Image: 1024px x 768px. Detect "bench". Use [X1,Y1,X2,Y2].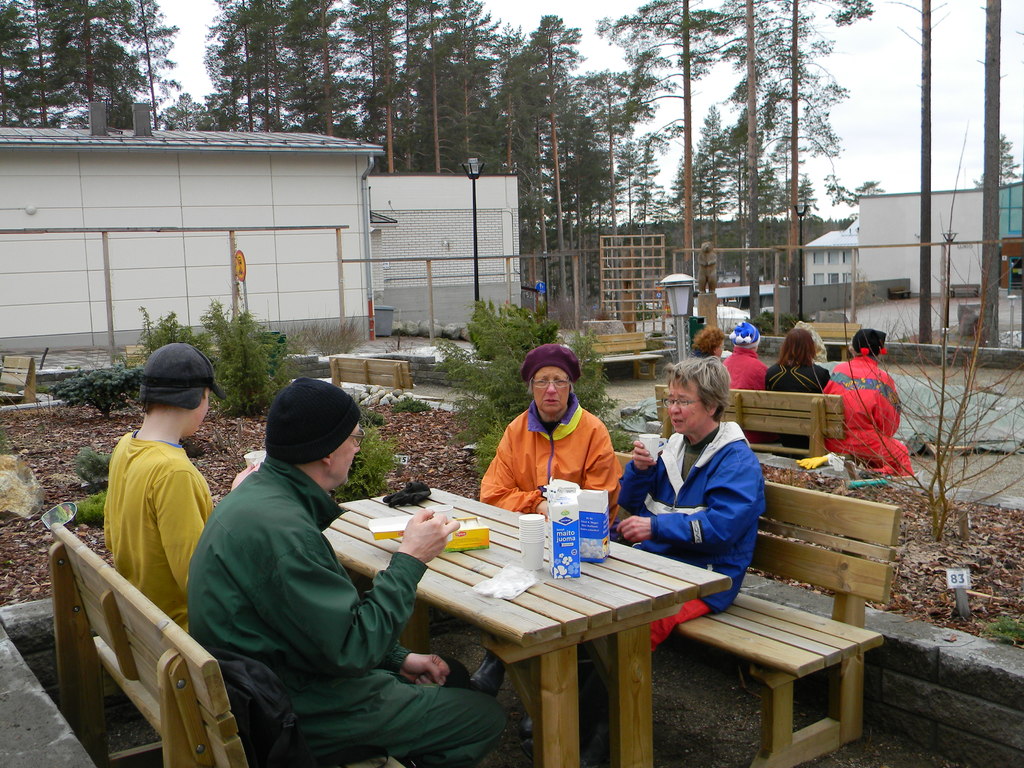
[583,328,665,386].
